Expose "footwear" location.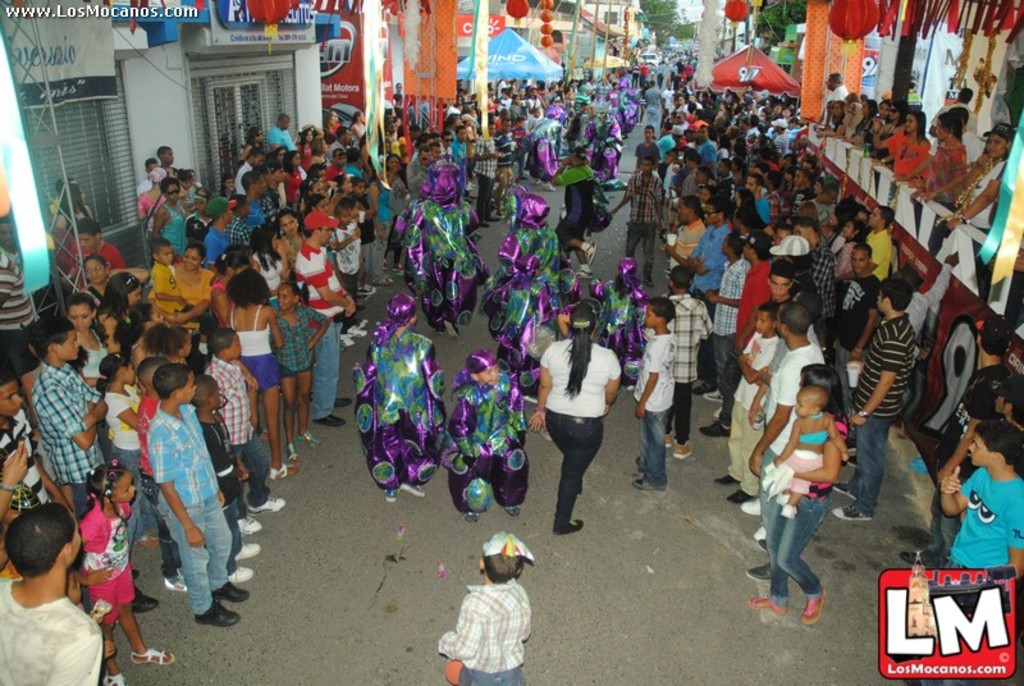
Exposed at locate(713, 407, 722, 415).
